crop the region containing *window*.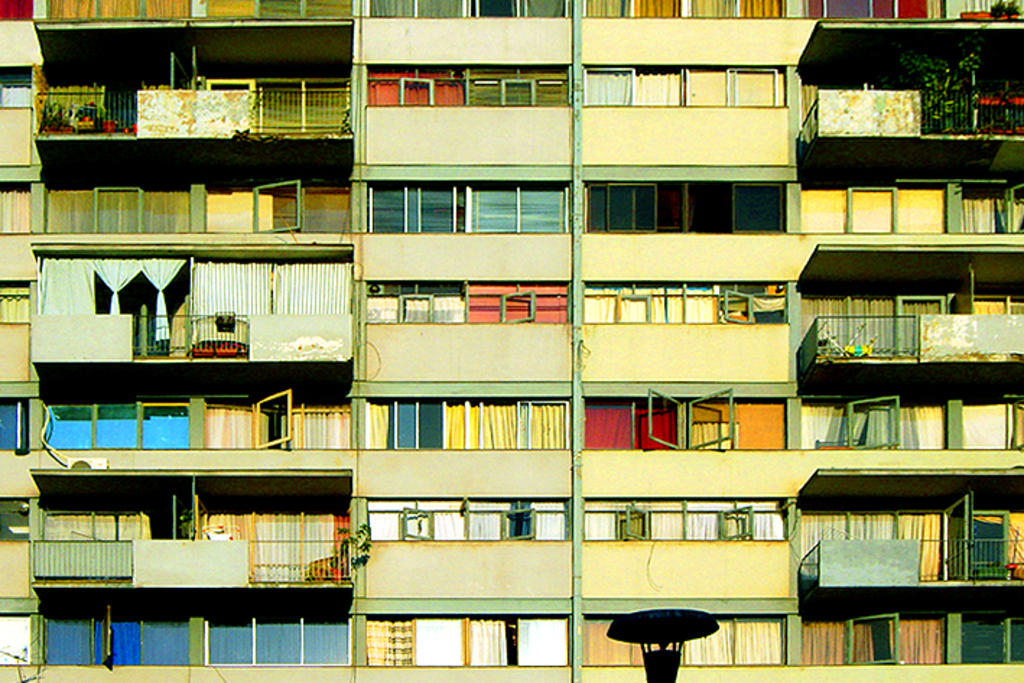
Crop region: region(0, 282, 36, 378).
